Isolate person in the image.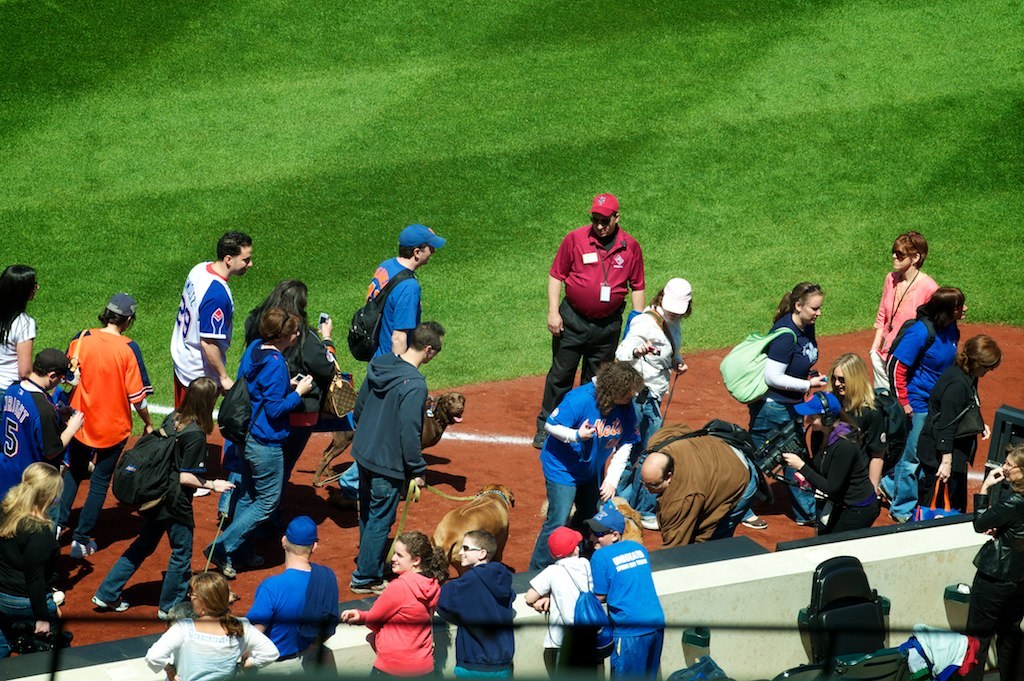
Isolated region: 904,329,1005,521.
